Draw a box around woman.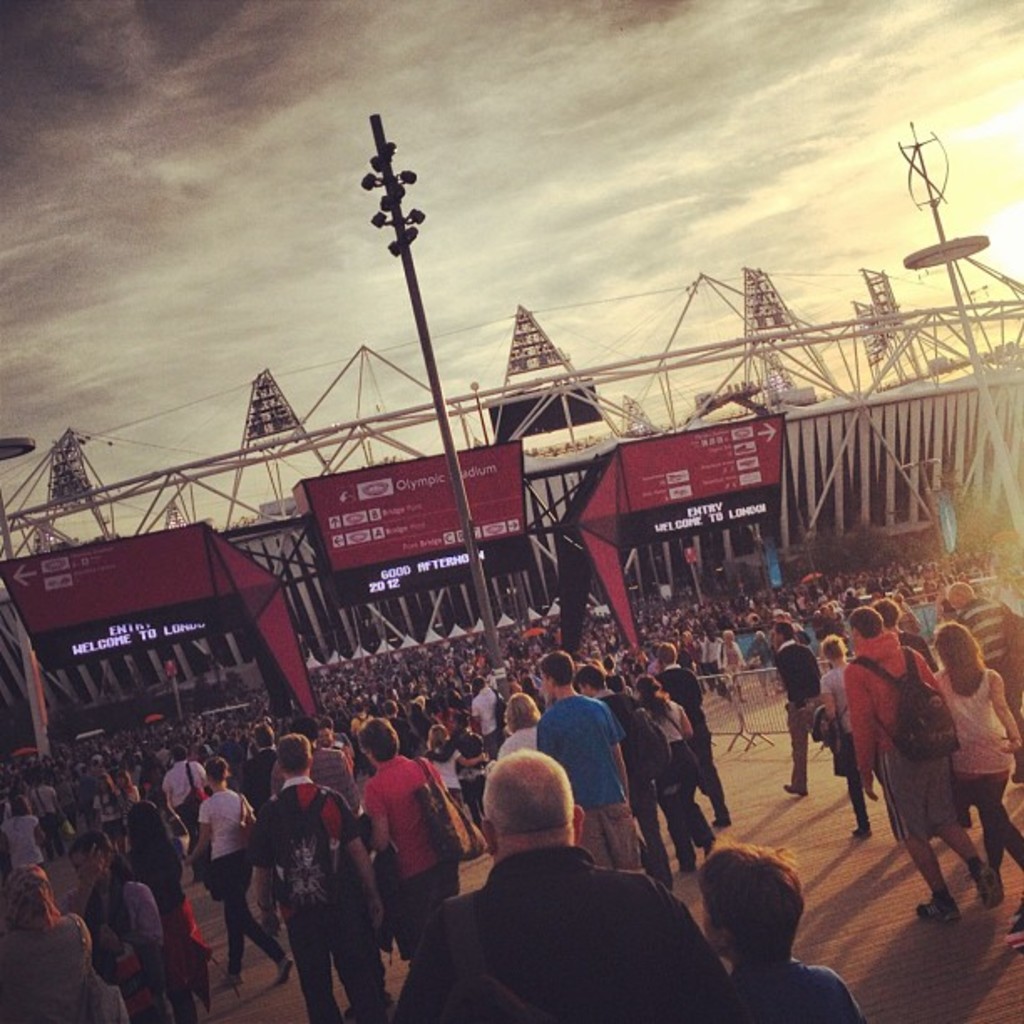
bbox=(930, 624, 1022, 935).
